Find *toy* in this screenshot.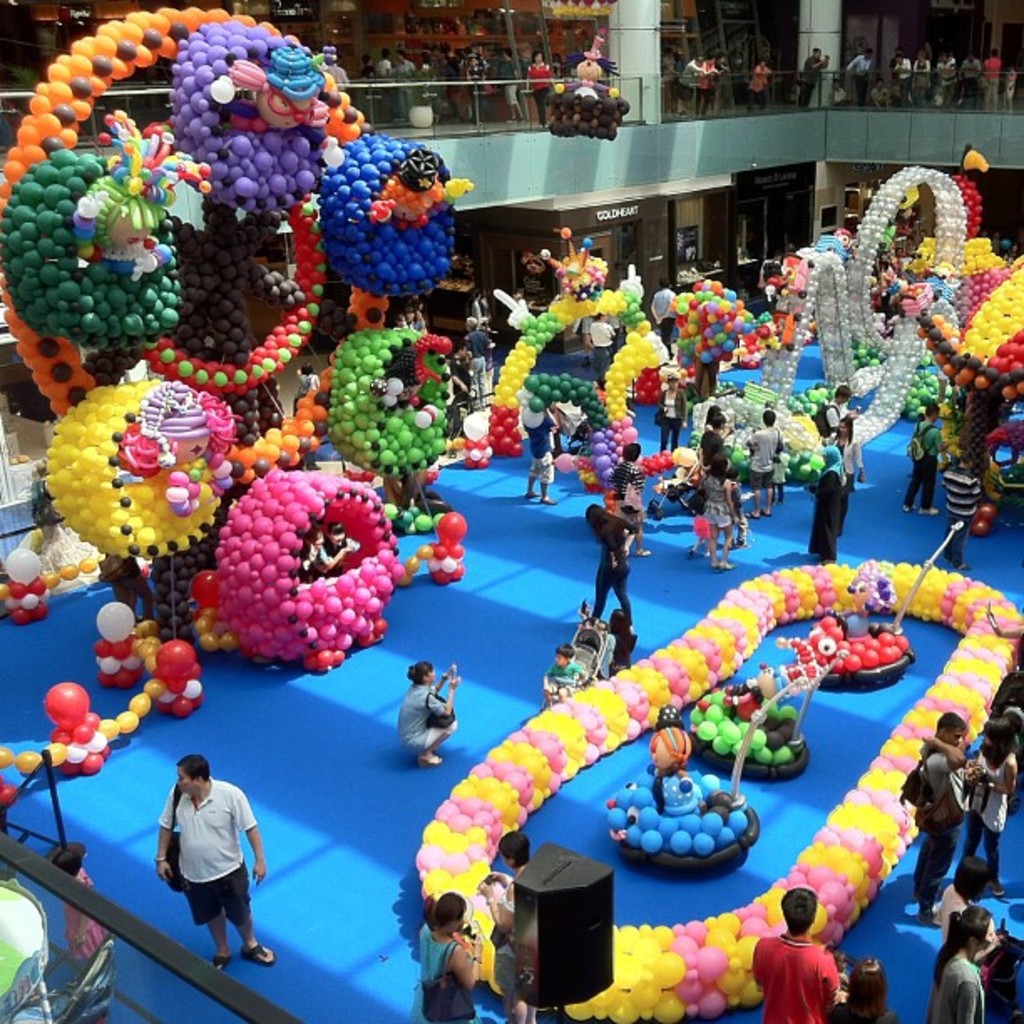
The bounding box for *toy* is {"left": 311, "top": 134, "right": 472, "bottom": 300}.
